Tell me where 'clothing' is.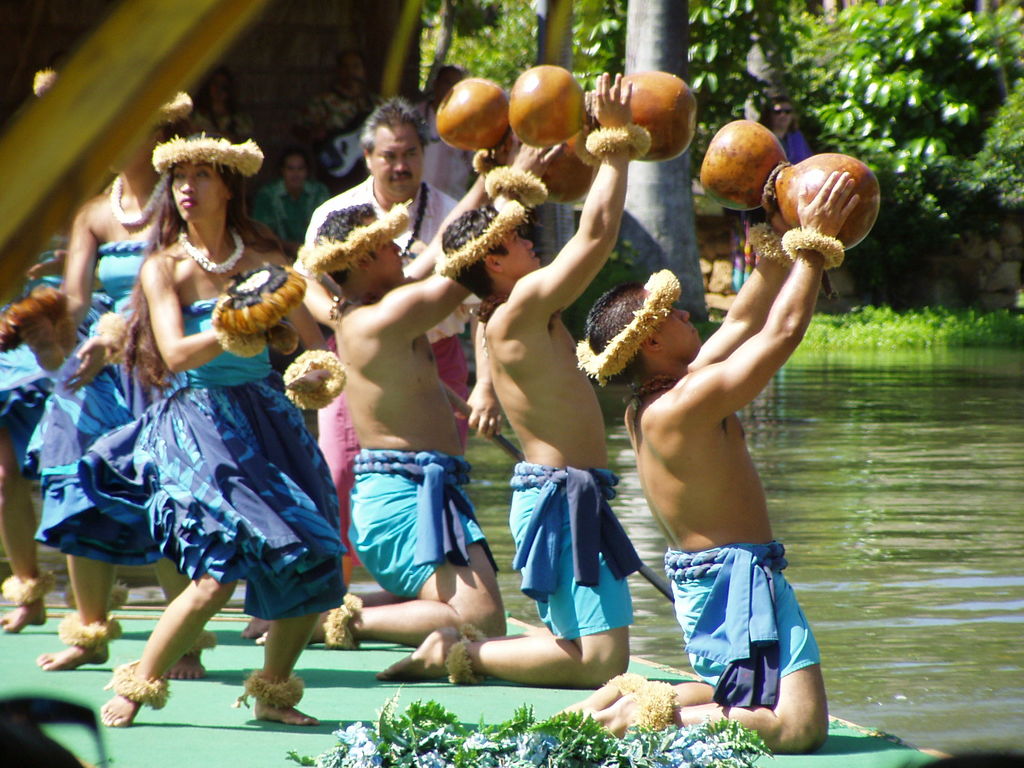
'clothing' is at bbox=(662, 540, 823, 712).
